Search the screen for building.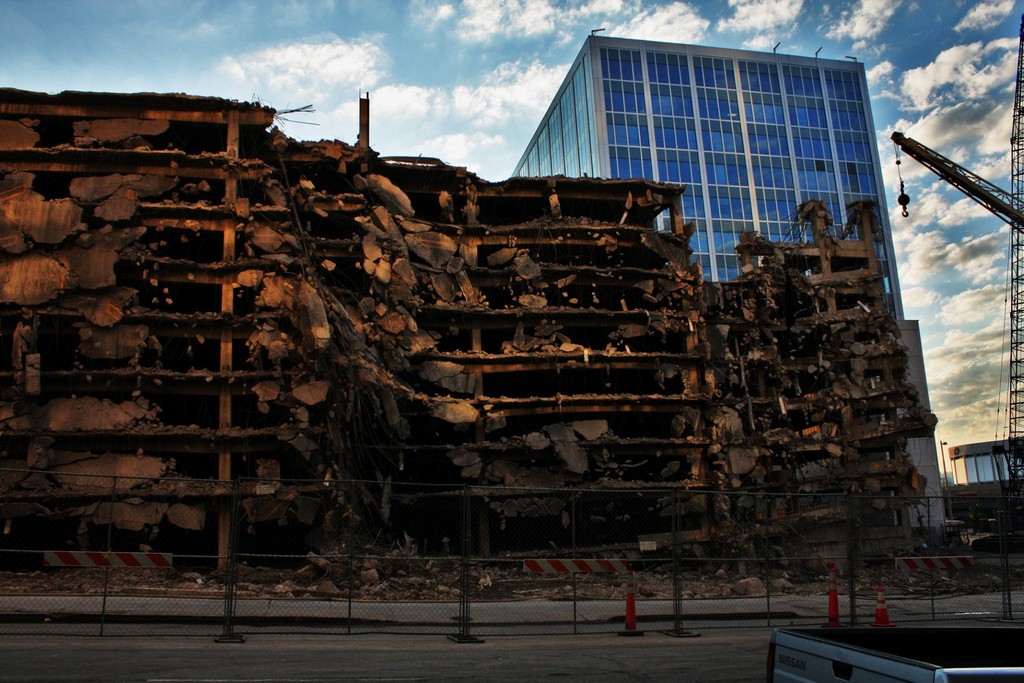
Found at <box>1,88,940,569</box>.
